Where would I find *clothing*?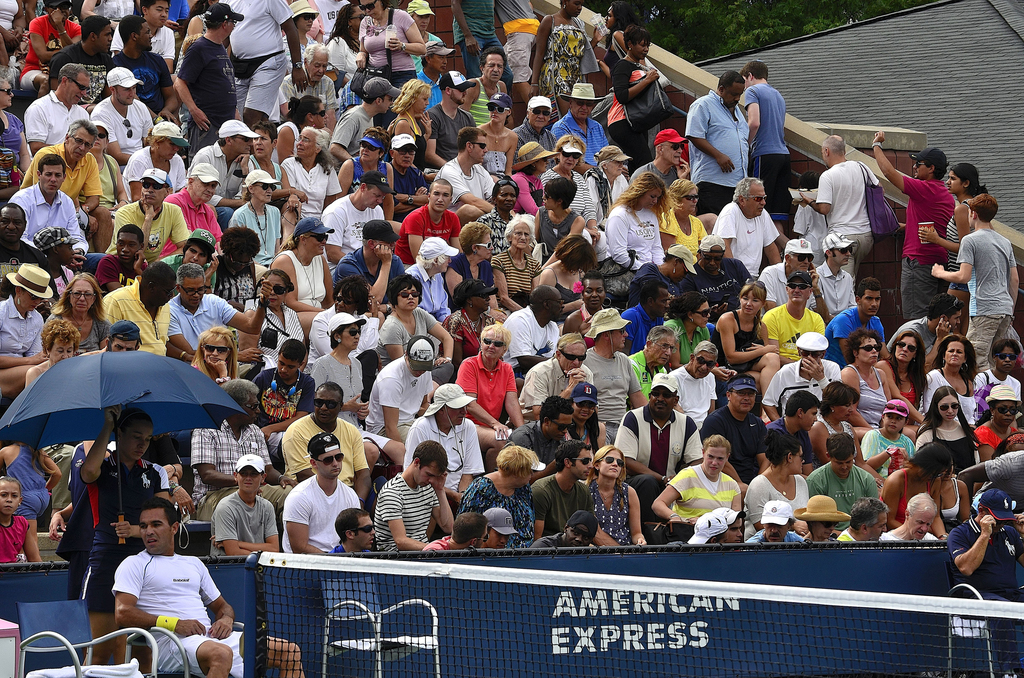
At {"x1": 282, "y1": 418, "x2": 362, "y2": 477}.
